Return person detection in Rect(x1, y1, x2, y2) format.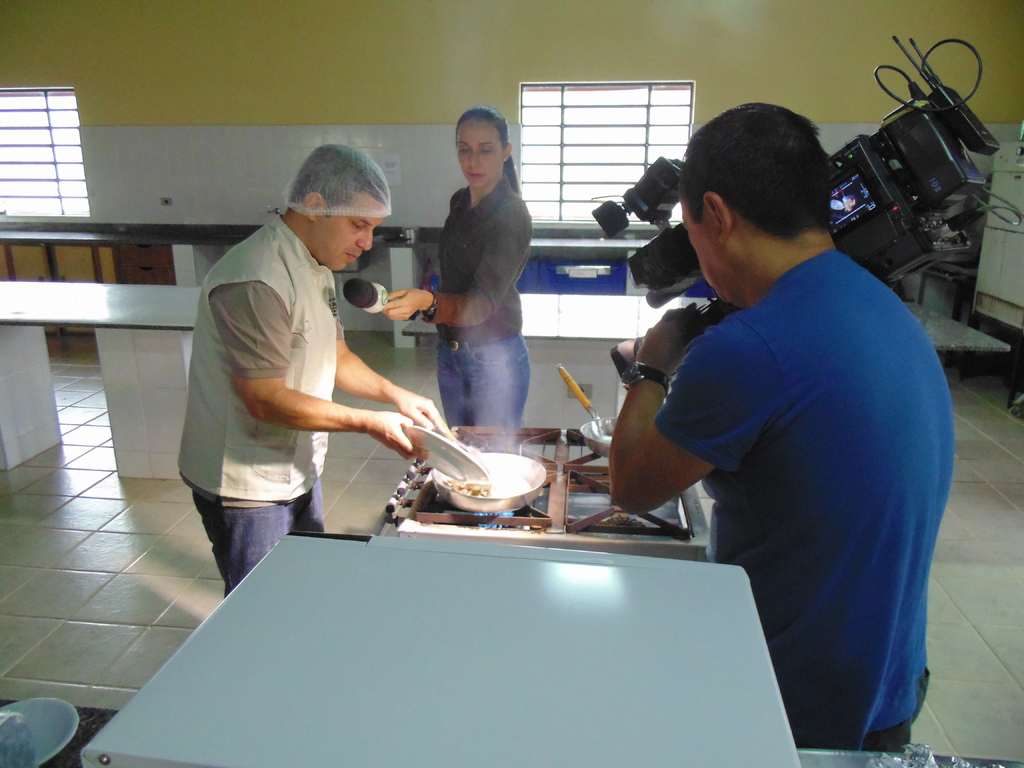
Rect(196, 121, 429, 590).
